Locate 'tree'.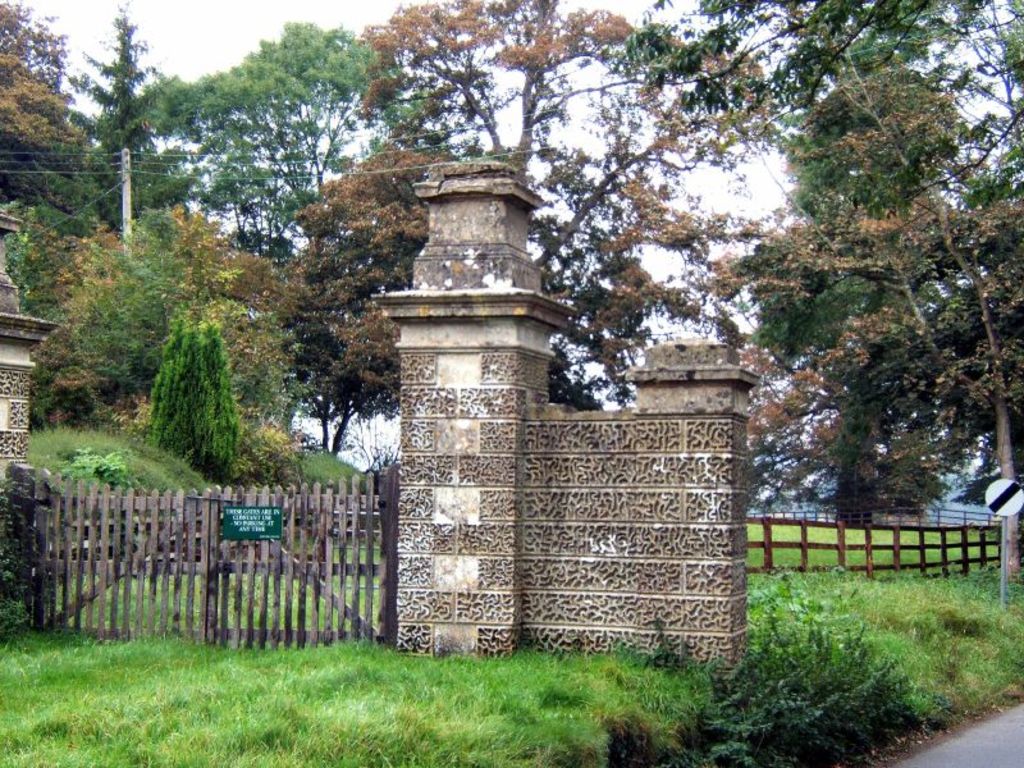
Bounding box: BBox(269, 0, 797, 475).
